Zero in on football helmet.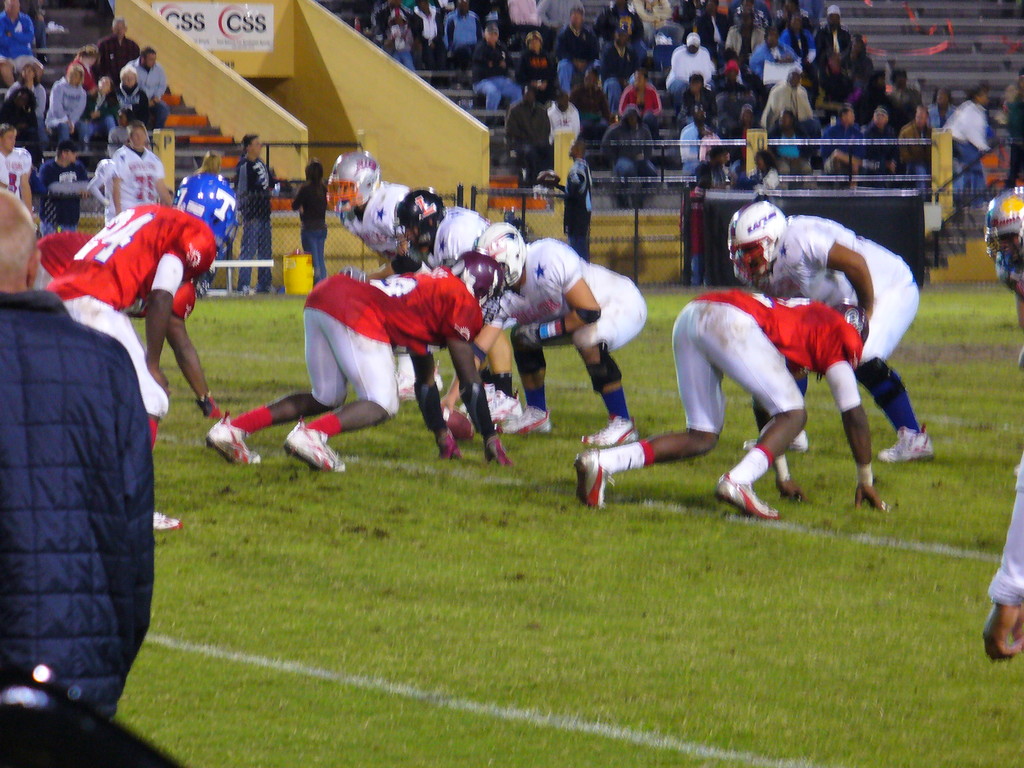
Zeroed in: (left=474, top=220, right=525, bottom=287).
